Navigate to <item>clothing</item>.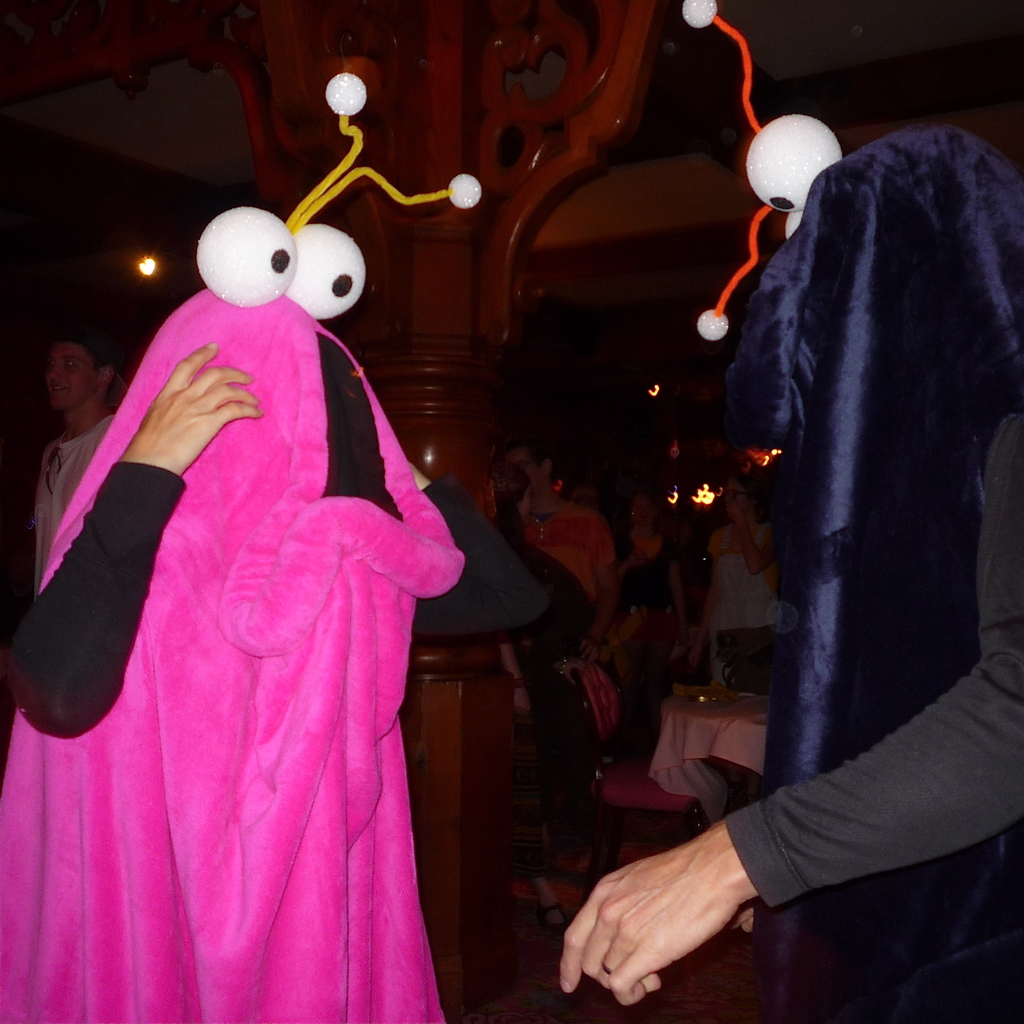
Navigation target: [x1=700, y1=508, x2=777, y2=700].
